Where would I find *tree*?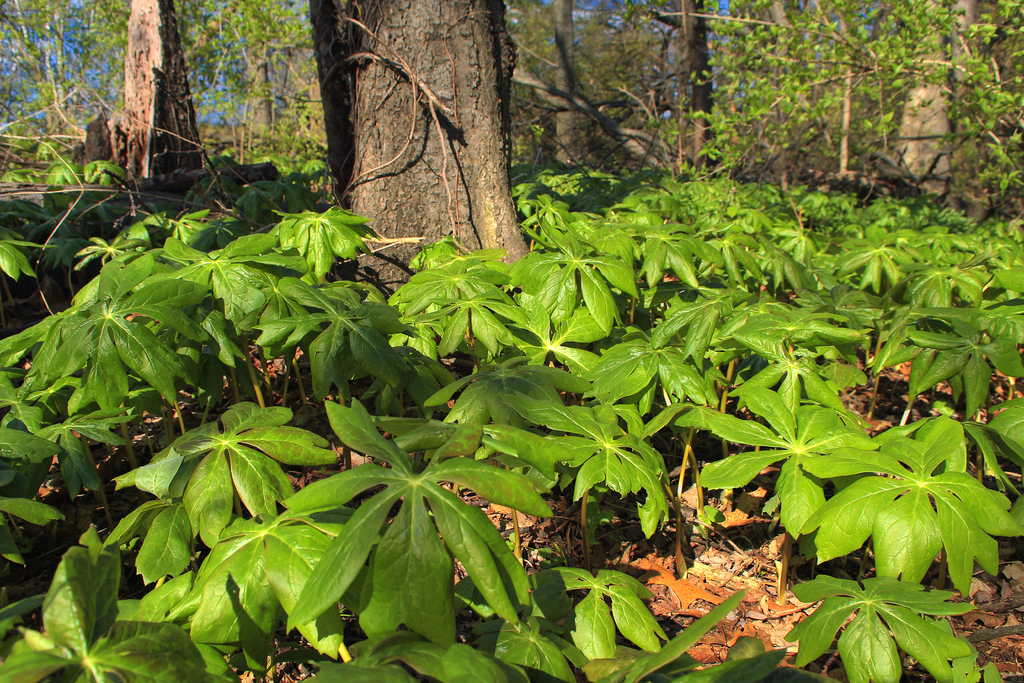
At select_region(72, 0, 220, 234).
